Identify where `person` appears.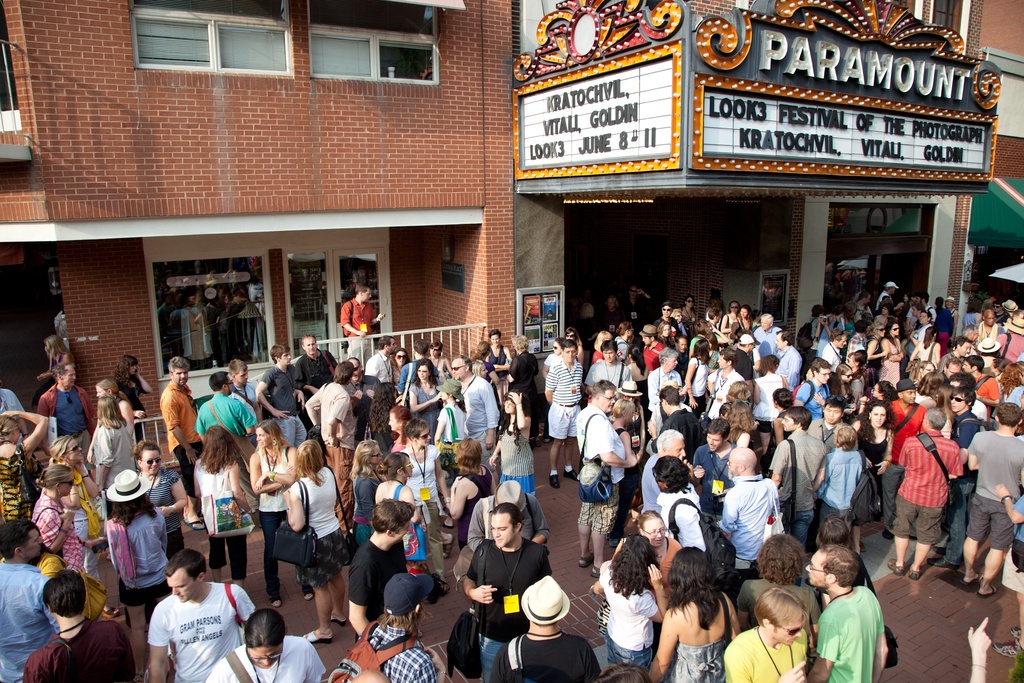
Appears at 337:568:451:682.
